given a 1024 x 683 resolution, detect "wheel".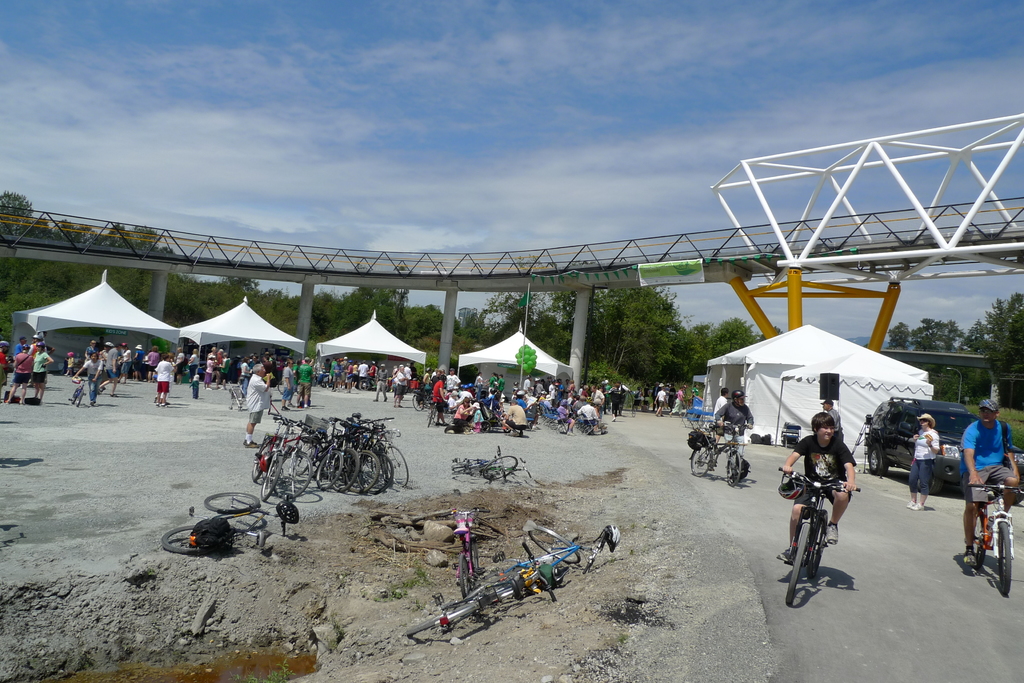
<box>808,509,826,580</box>.
